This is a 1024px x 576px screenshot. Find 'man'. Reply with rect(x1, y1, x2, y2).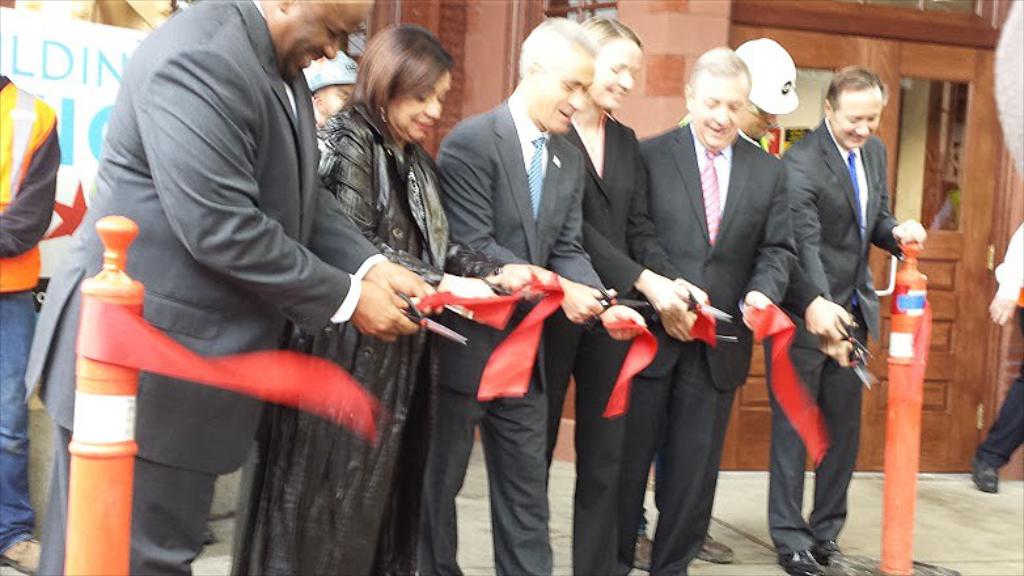
rect(419, 10, 647, 575).
